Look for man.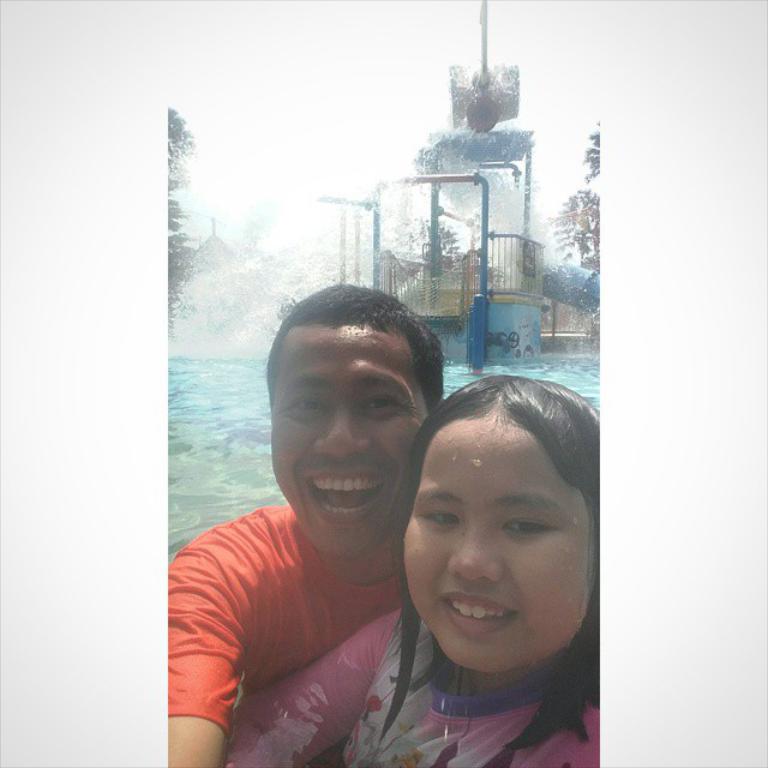
Found: (149, 282, 444, 767).
